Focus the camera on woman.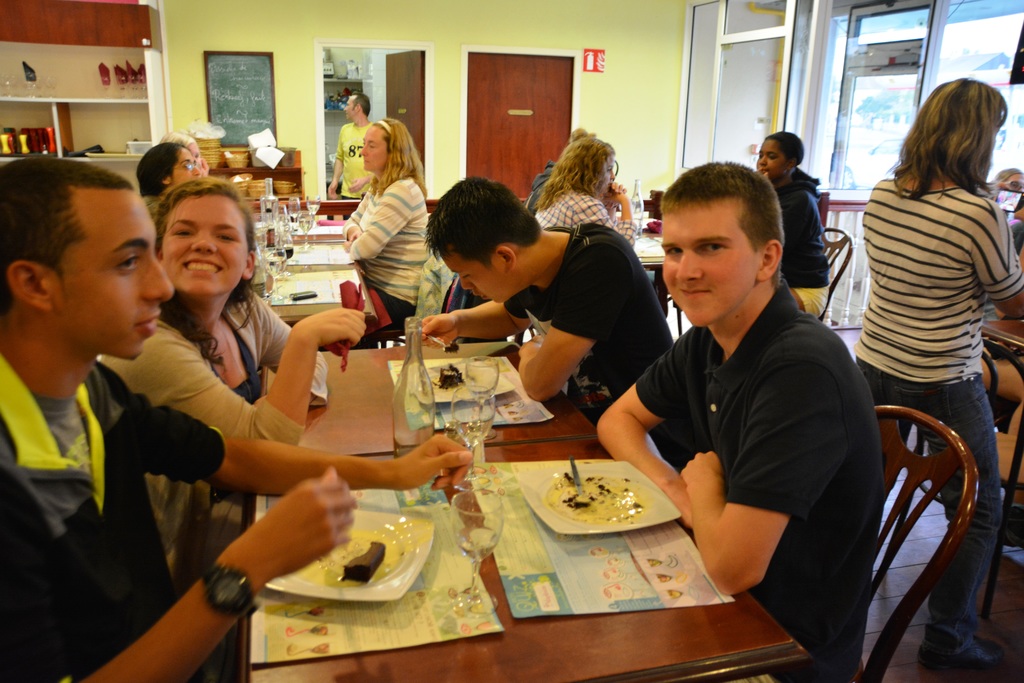
Focus region: 341 120 429 331.
